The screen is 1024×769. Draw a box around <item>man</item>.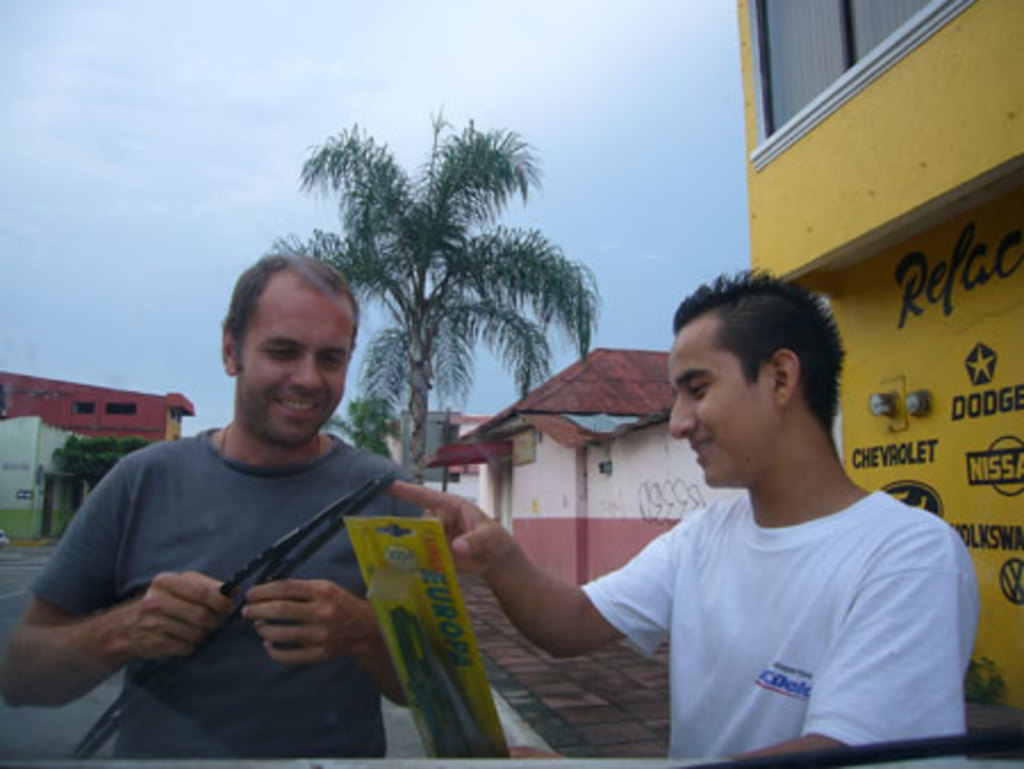
[27,257,494,753].
